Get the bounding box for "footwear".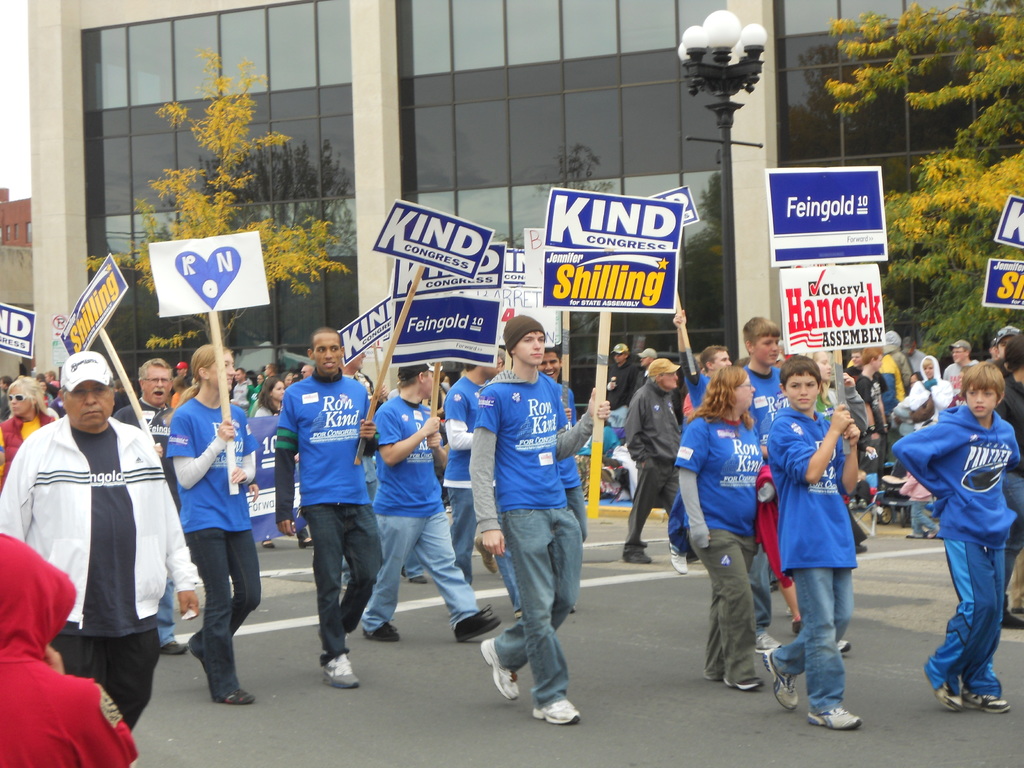
select_region(481, 637, 520, 703).
